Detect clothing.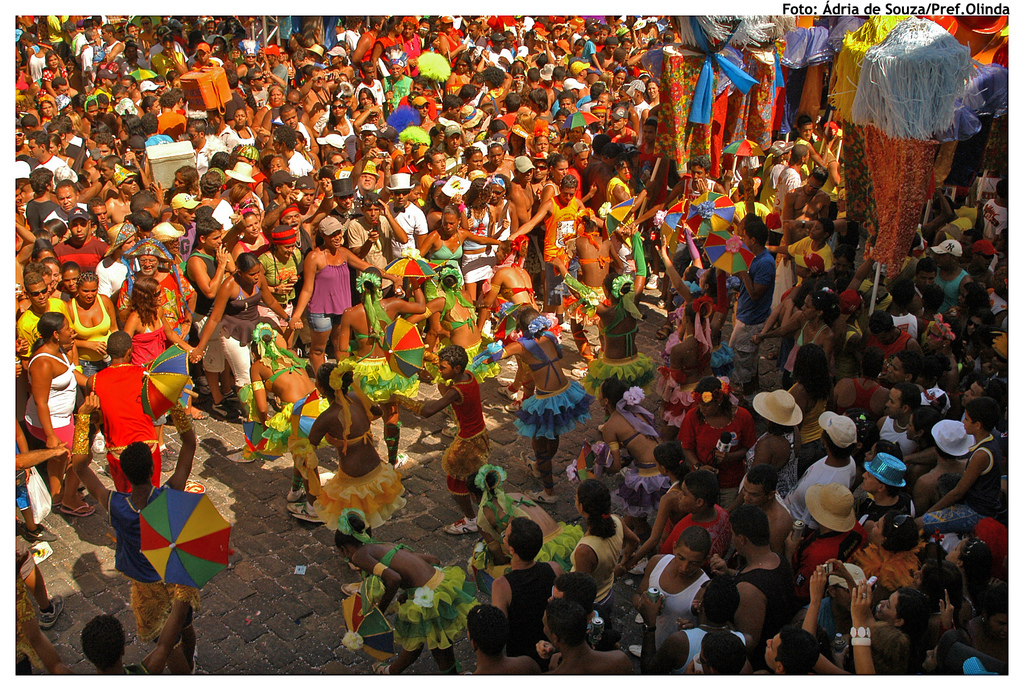
Detected at (314, 458, 406, 529).
